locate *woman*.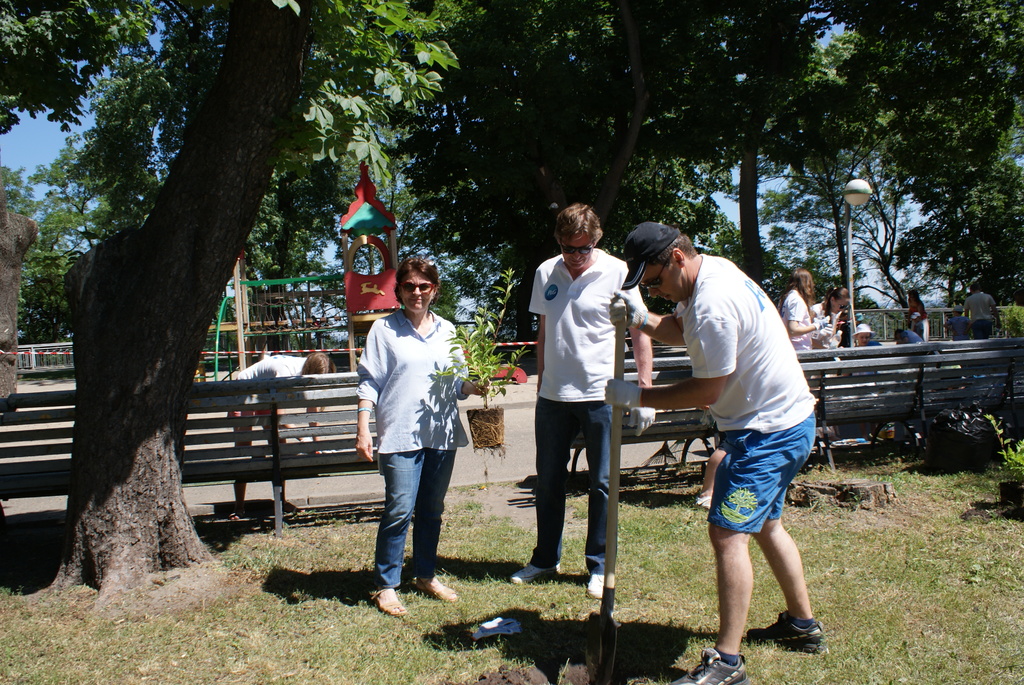
Bounding box: 776 270 831 354.
